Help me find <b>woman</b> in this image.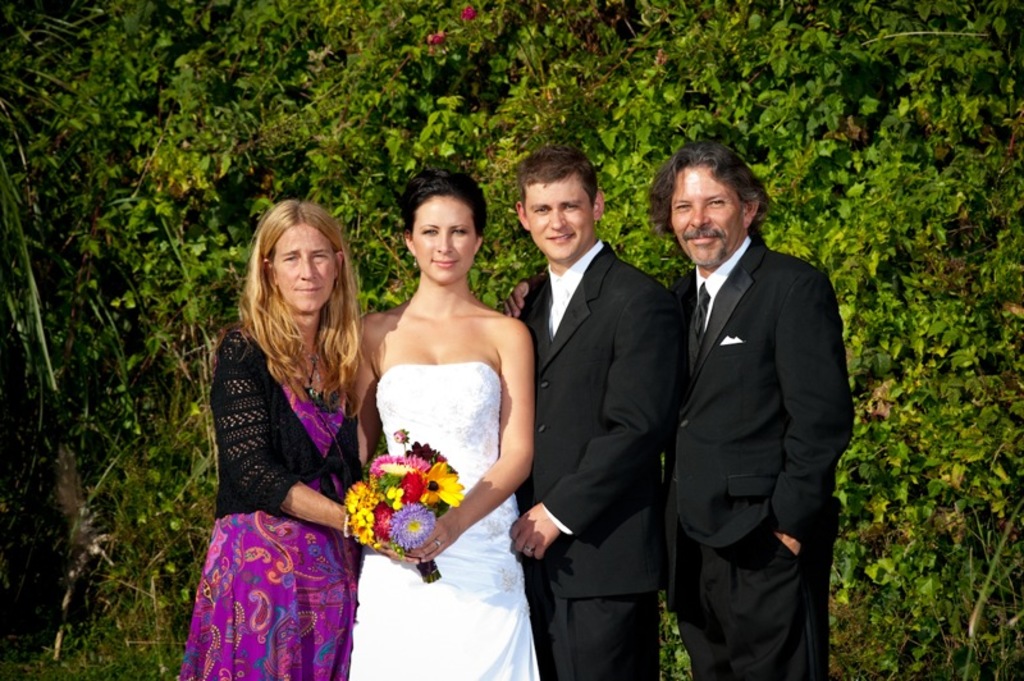
Found it: (180, 205, 415, 680).
